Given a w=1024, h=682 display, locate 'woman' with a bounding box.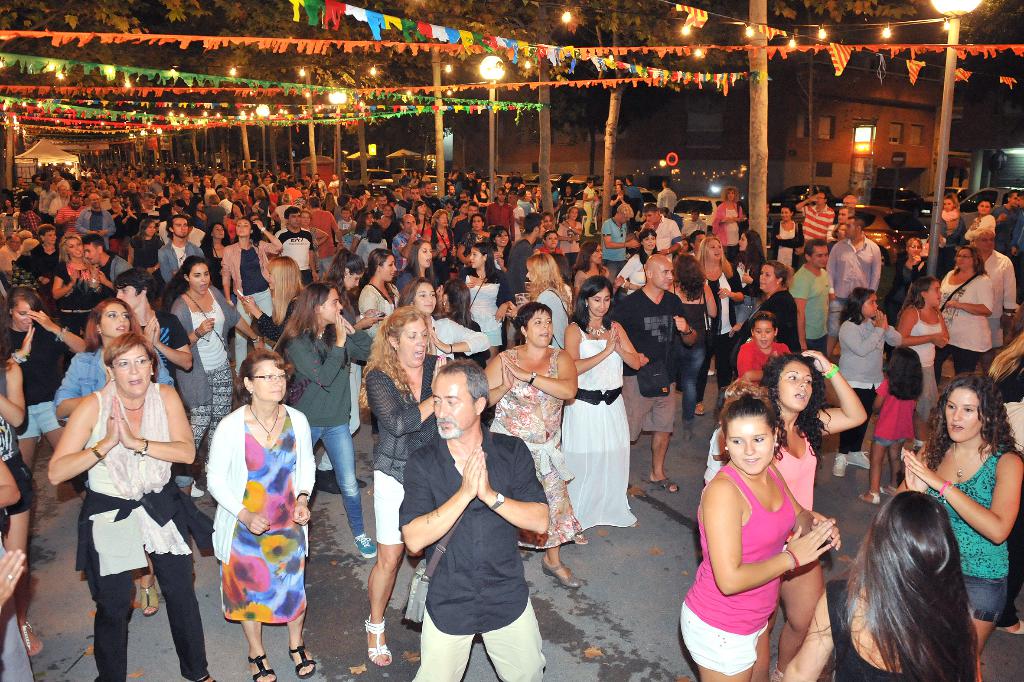
Located: <box>429,204,449,261</box>.
